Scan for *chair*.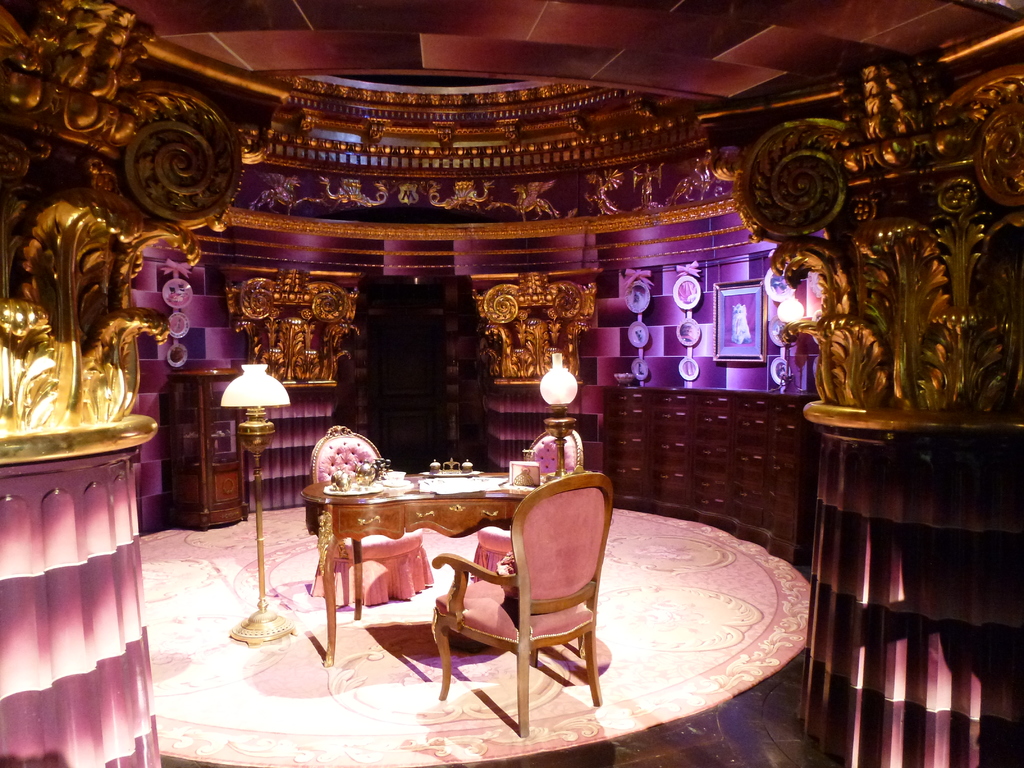
Scan result: select_region(416, 464, 616, 733).
